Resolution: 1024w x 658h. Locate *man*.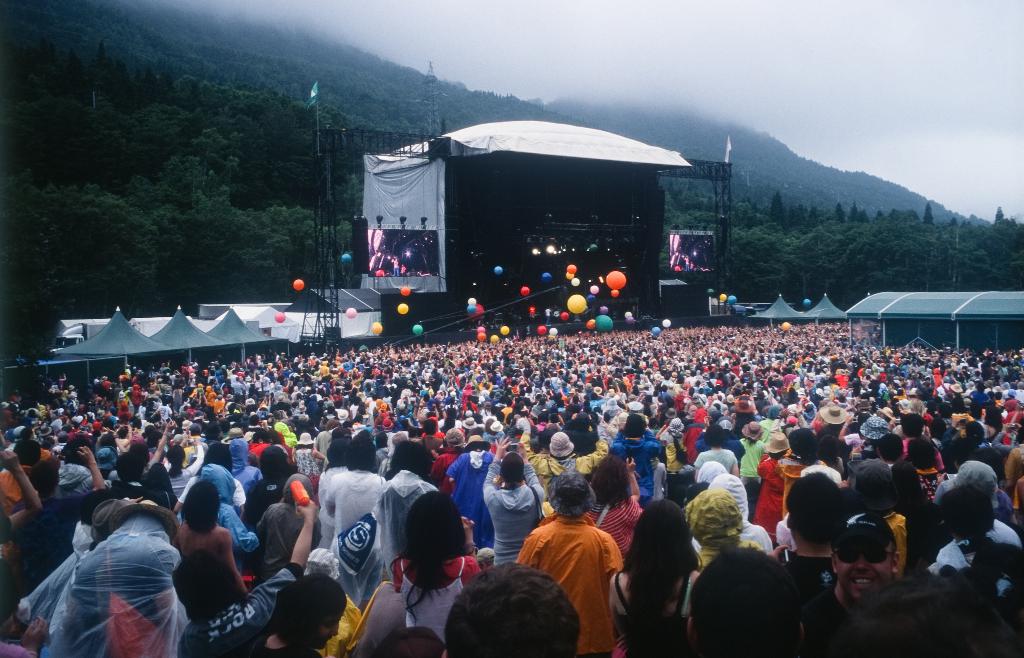
[x1=175, y1=463, x2=261, y2=575].
